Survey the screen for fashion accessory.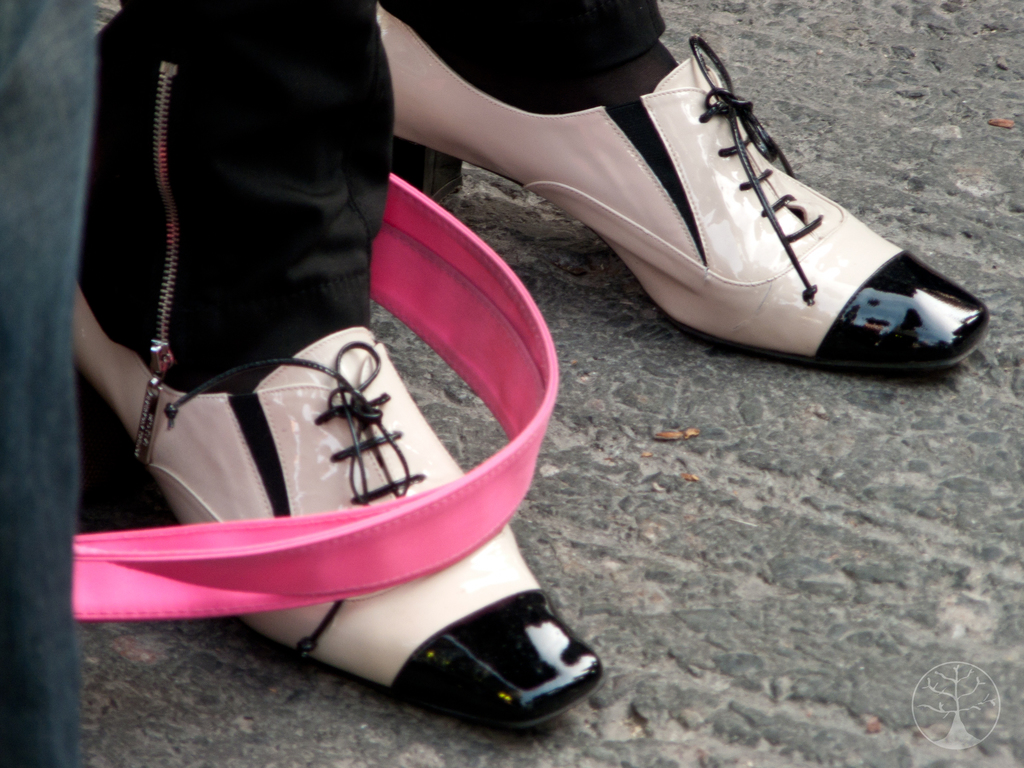
Survey found: l=70, t=170, r=559, b=619.
